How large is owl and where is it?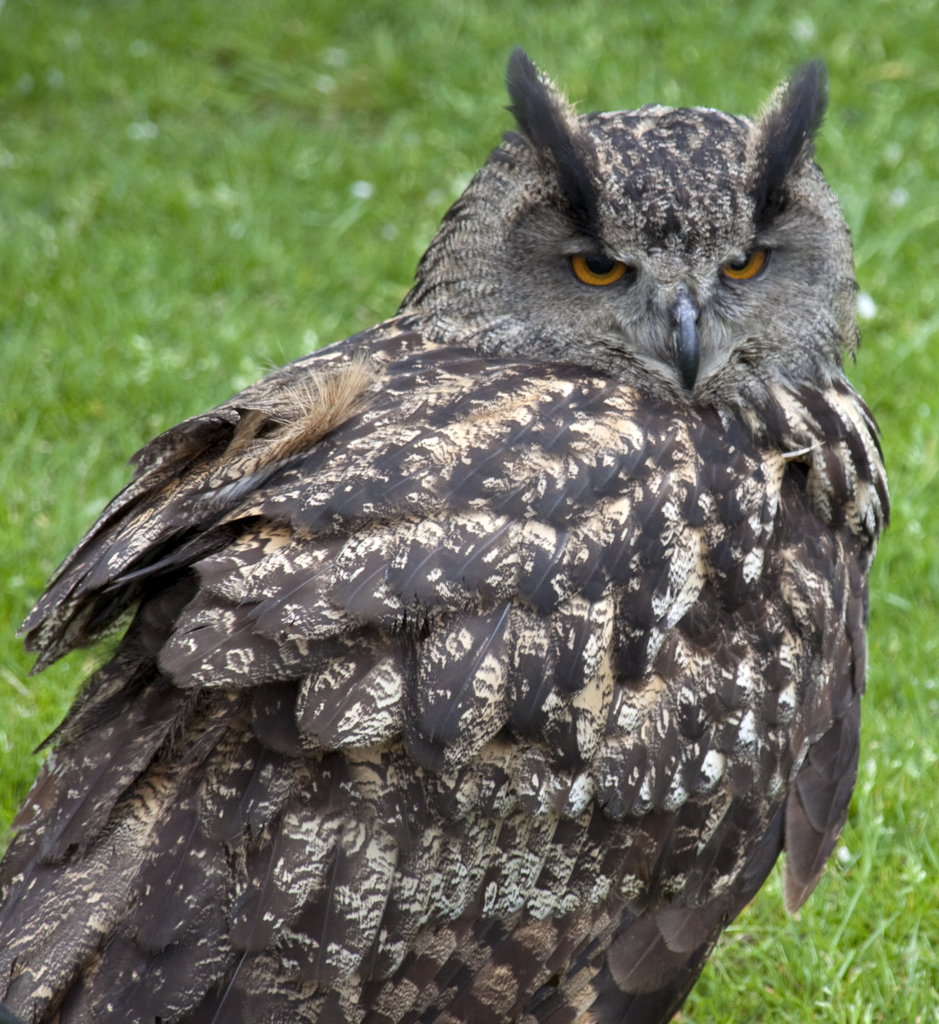
Bounding box: 2:36:911:1023.
